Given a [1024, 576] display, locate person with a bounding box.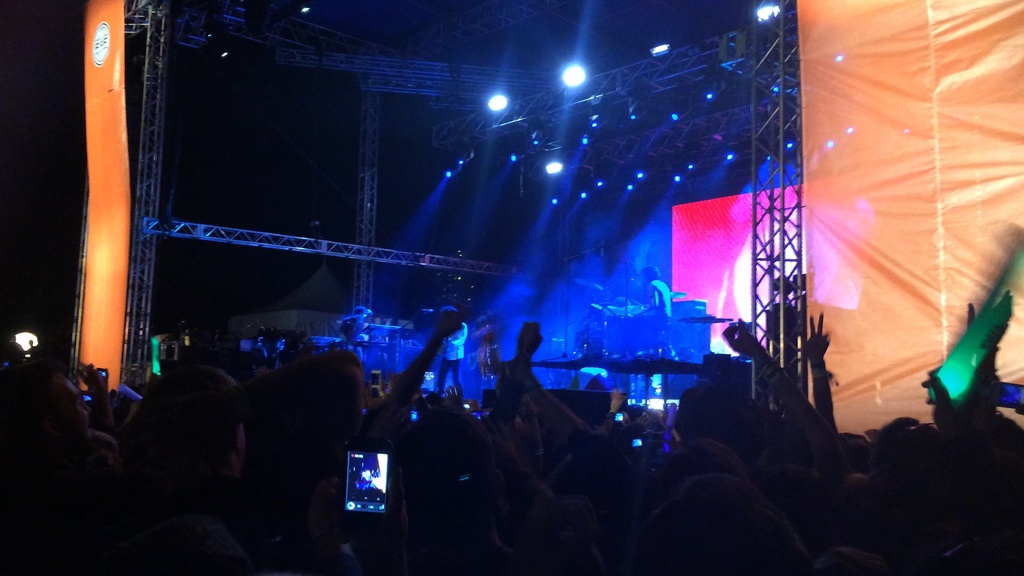
Located: rect(634, 264, 672, 319).
